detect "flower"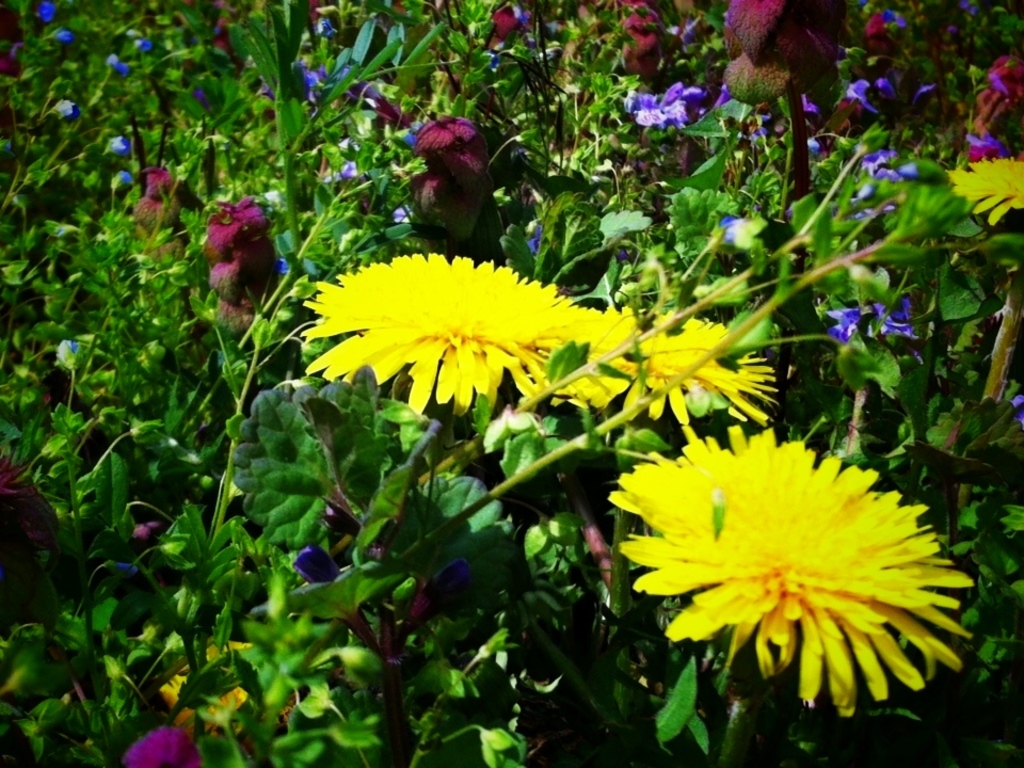
box=[722, 0, 835, 63]
